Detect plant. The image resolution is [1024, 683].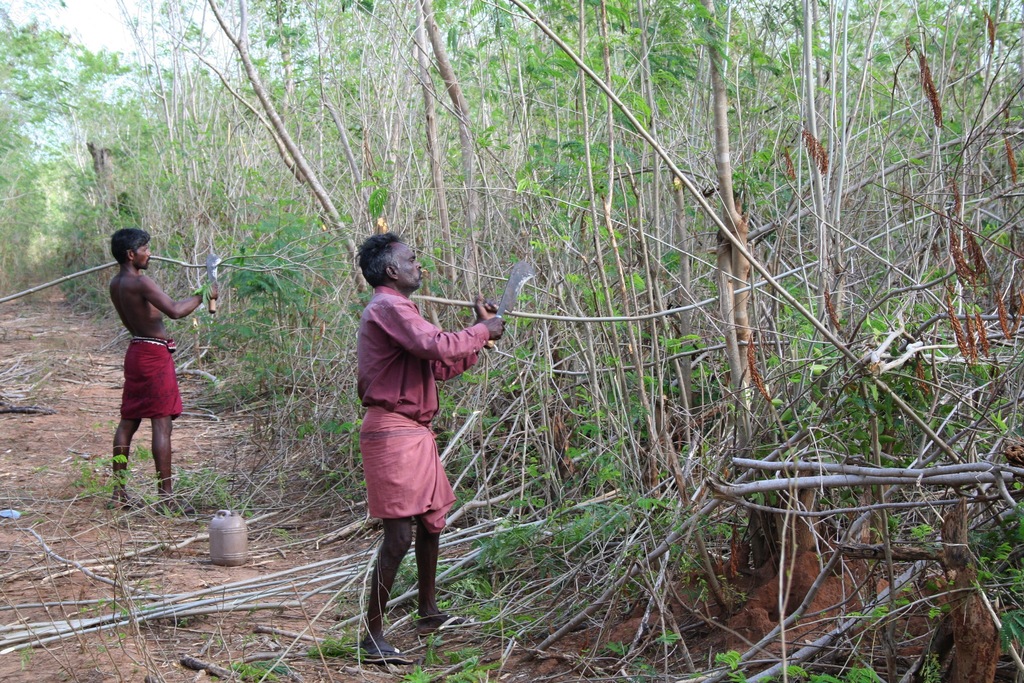
6,528,299,682.
